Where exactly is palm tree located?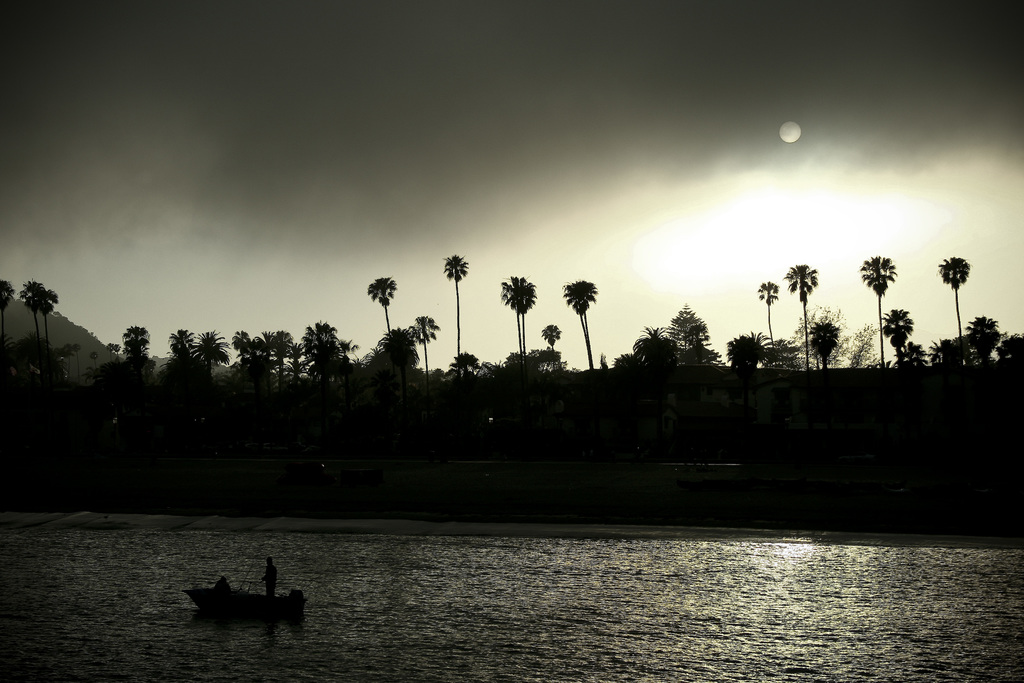
Its bounding box is {"left": 366, "top": 272, "right": 401, "bottom": 353}.
